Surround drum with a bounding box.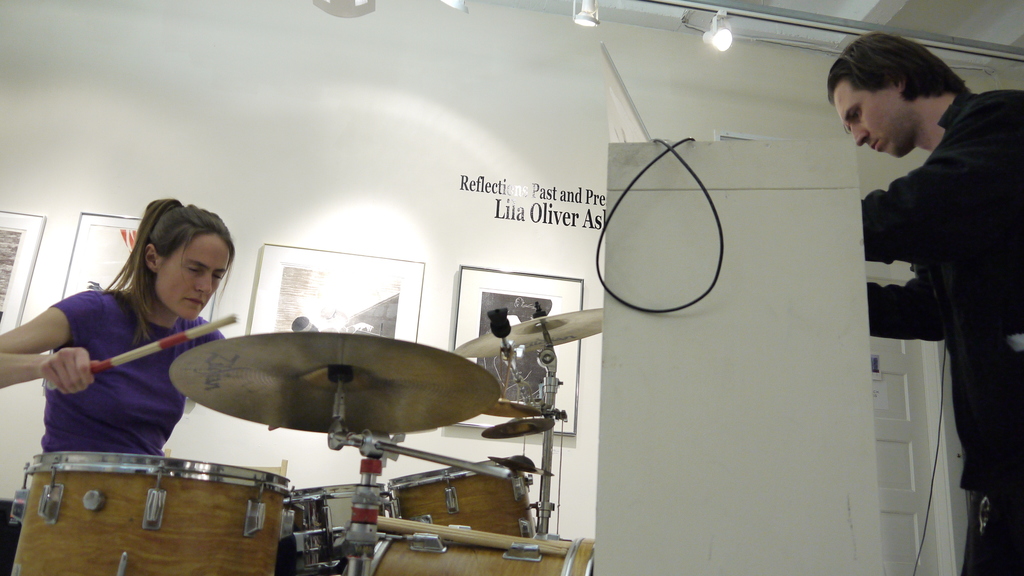
x1=386 y1=457 x2=538 y2=536.
